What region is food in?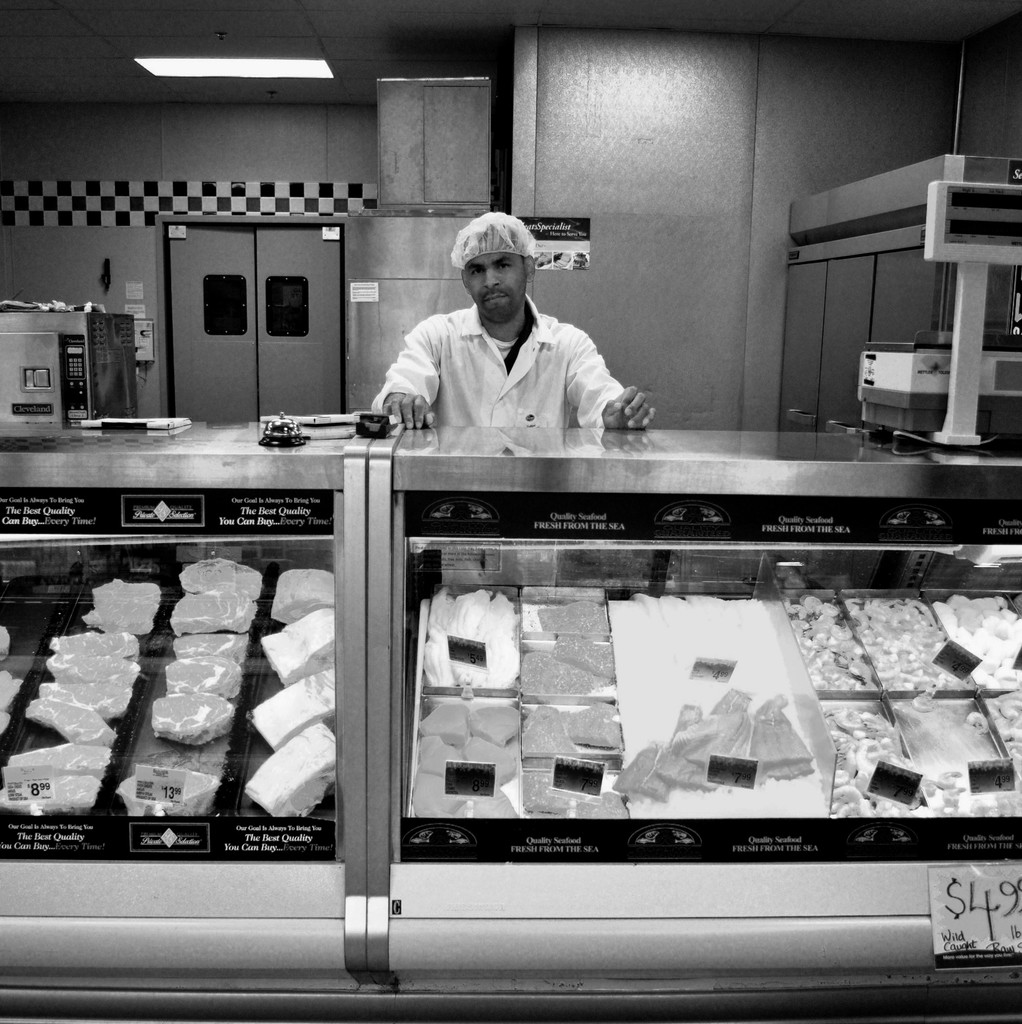
{"left": 409, "top": 774, "right": 467, "bottom": 817}.
